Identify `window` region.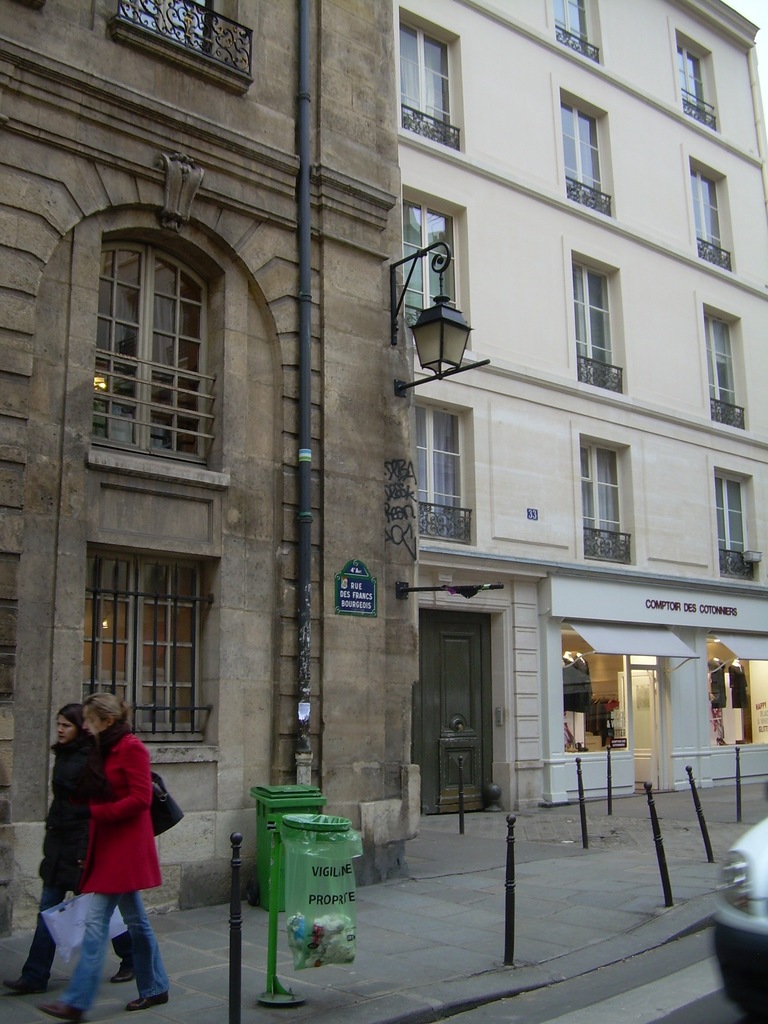
Region: bbox=(400, 178, 475, 355).
